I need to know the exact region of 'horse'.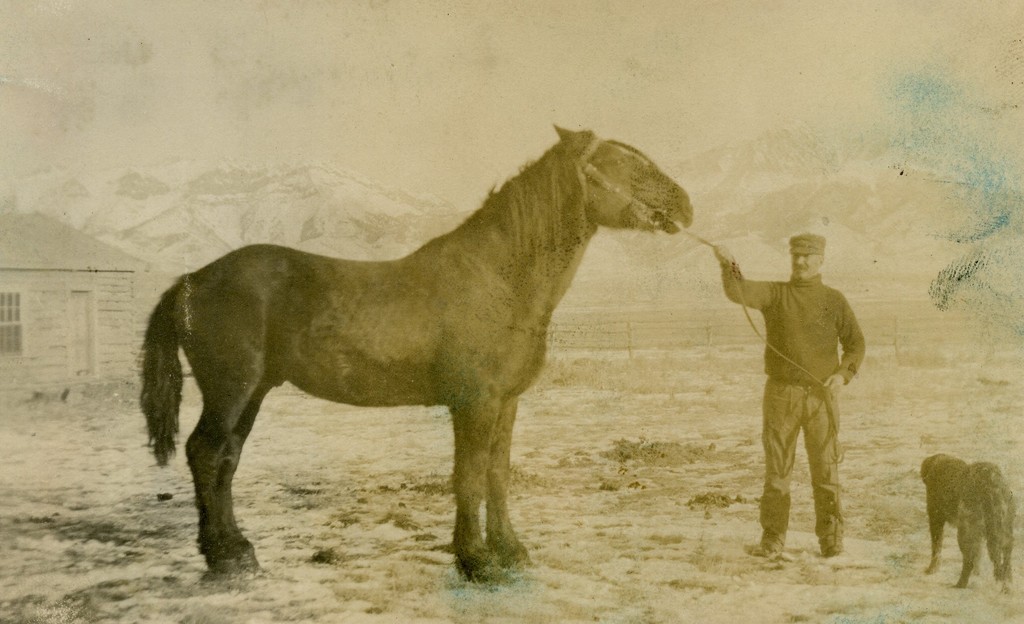
Region: l=141, t=120, r=695, b=581.
